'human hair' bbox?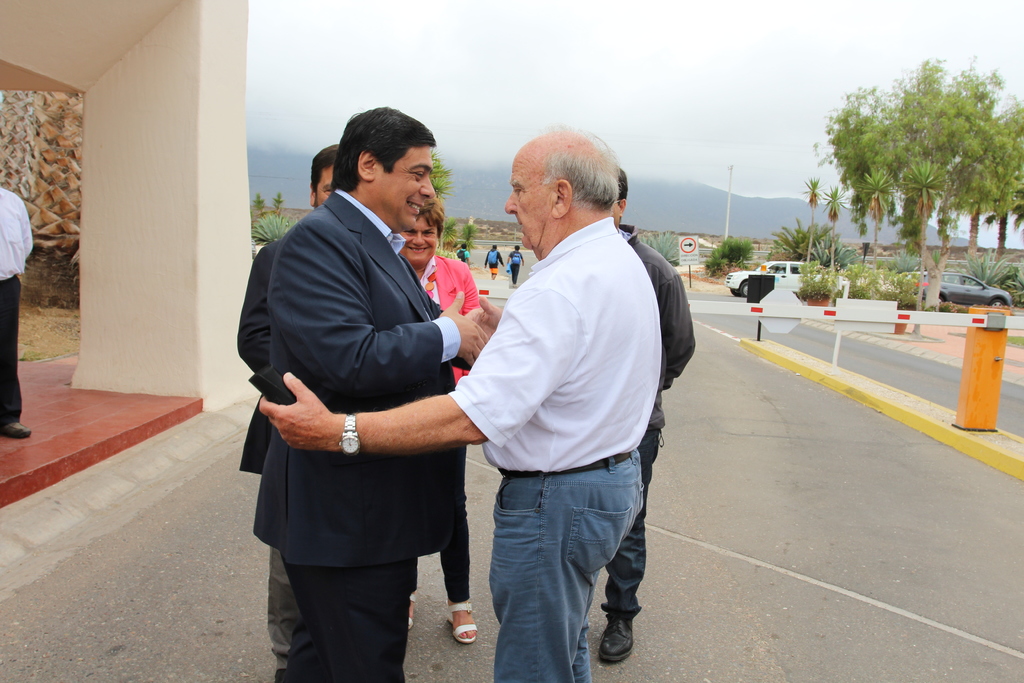
{"x1": 415, "y1": 199, "x2": 445, "y2": 242}
